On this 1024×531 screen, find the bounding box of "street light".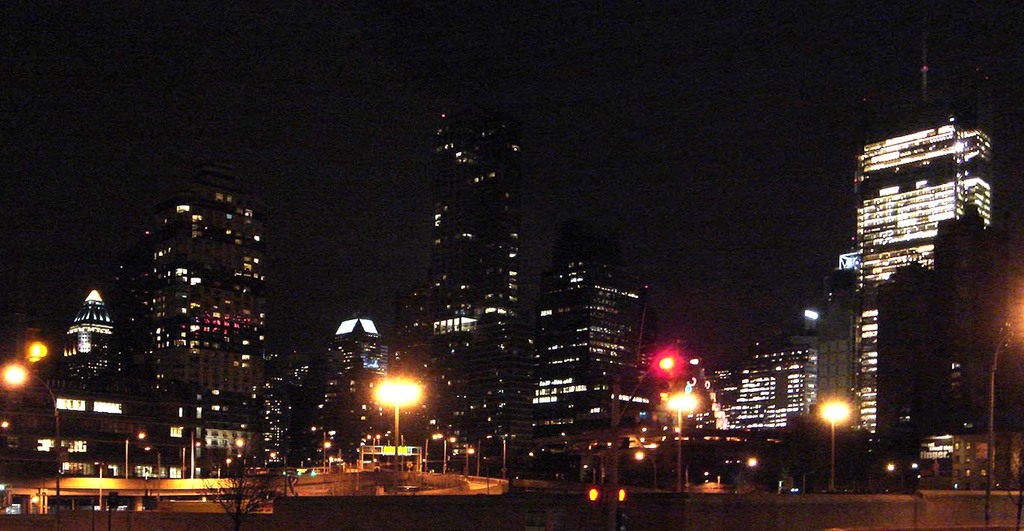
Bounding box: box(146, 442, 164, 478).
